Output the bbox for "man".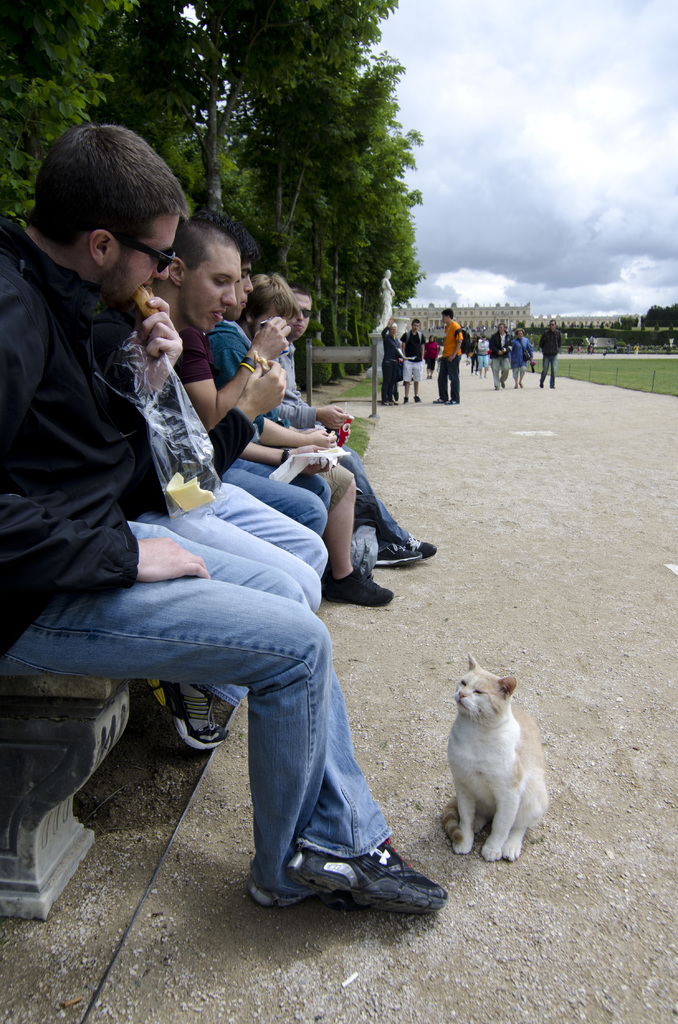
detection(147, 217, 321, 752).
